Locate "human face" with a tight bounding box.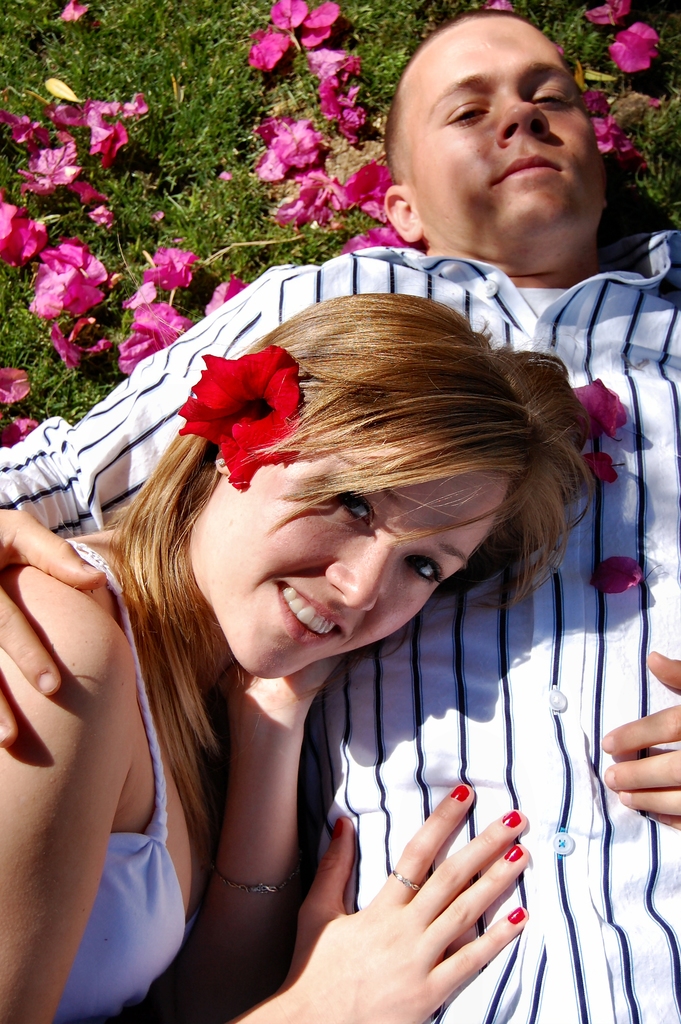
<region>186, 431, 503, 679</region>.
